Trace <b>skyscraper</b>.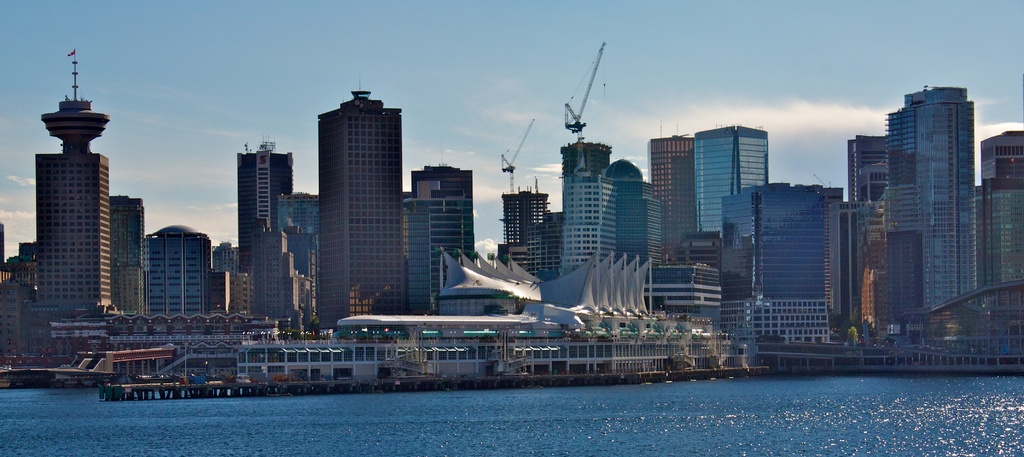
Traced to (839,125,879,210).
